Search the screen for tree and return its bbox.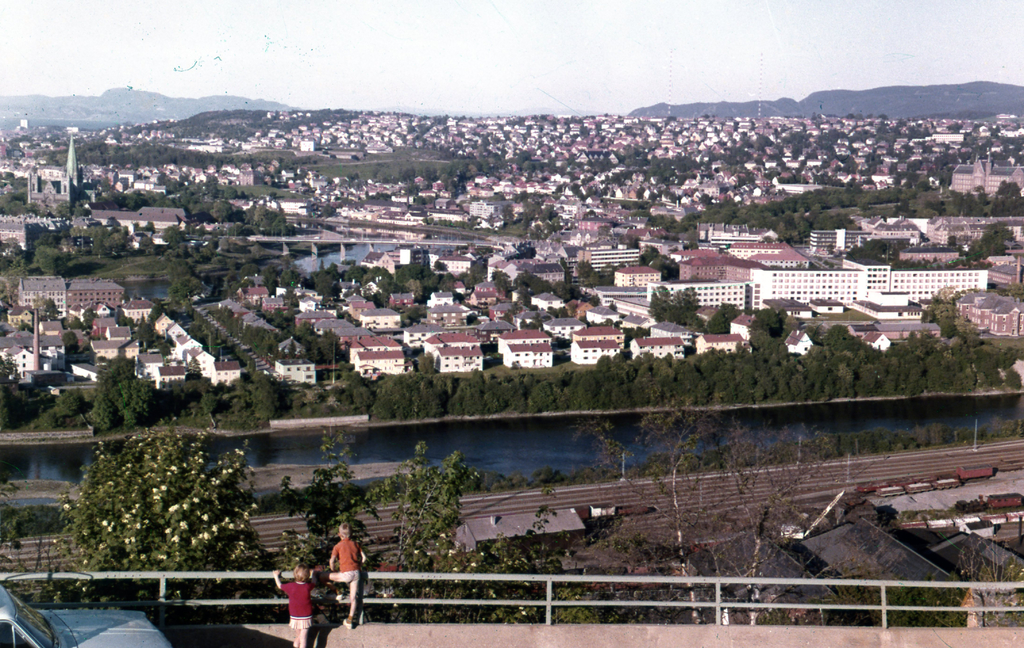
Found: x1=495 y1=374 x2=536 y2=409.
